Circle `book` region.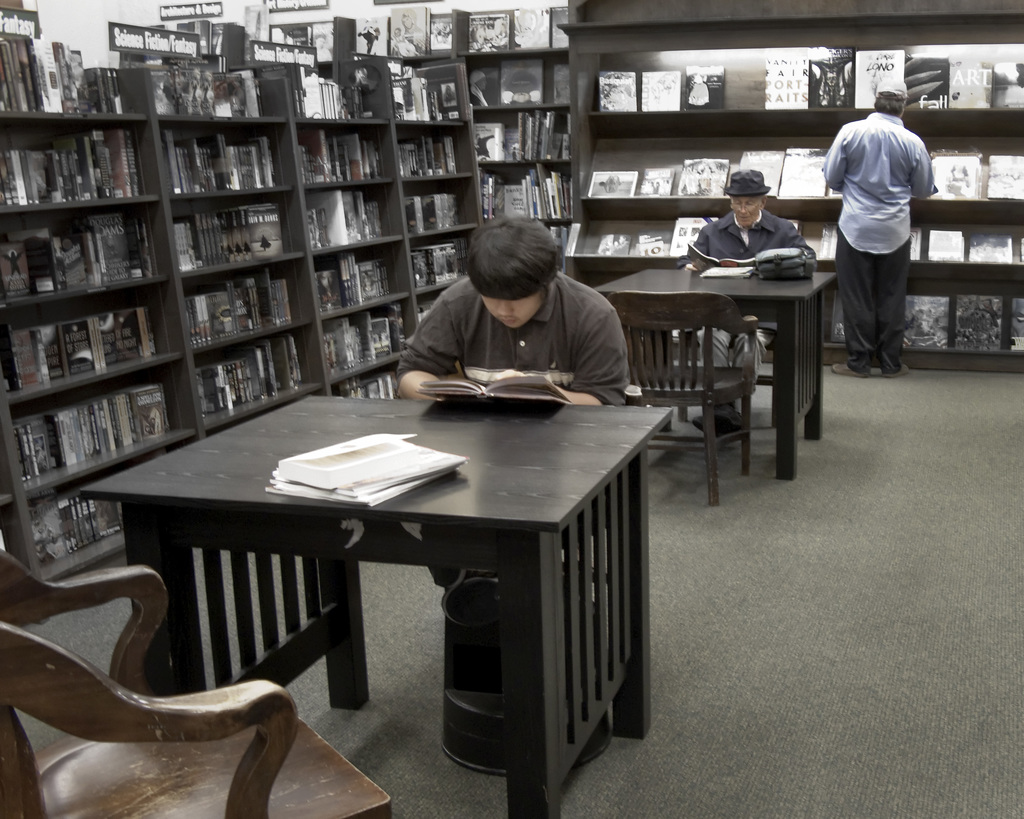
Region: select_region(689, 60, 727, 113).
